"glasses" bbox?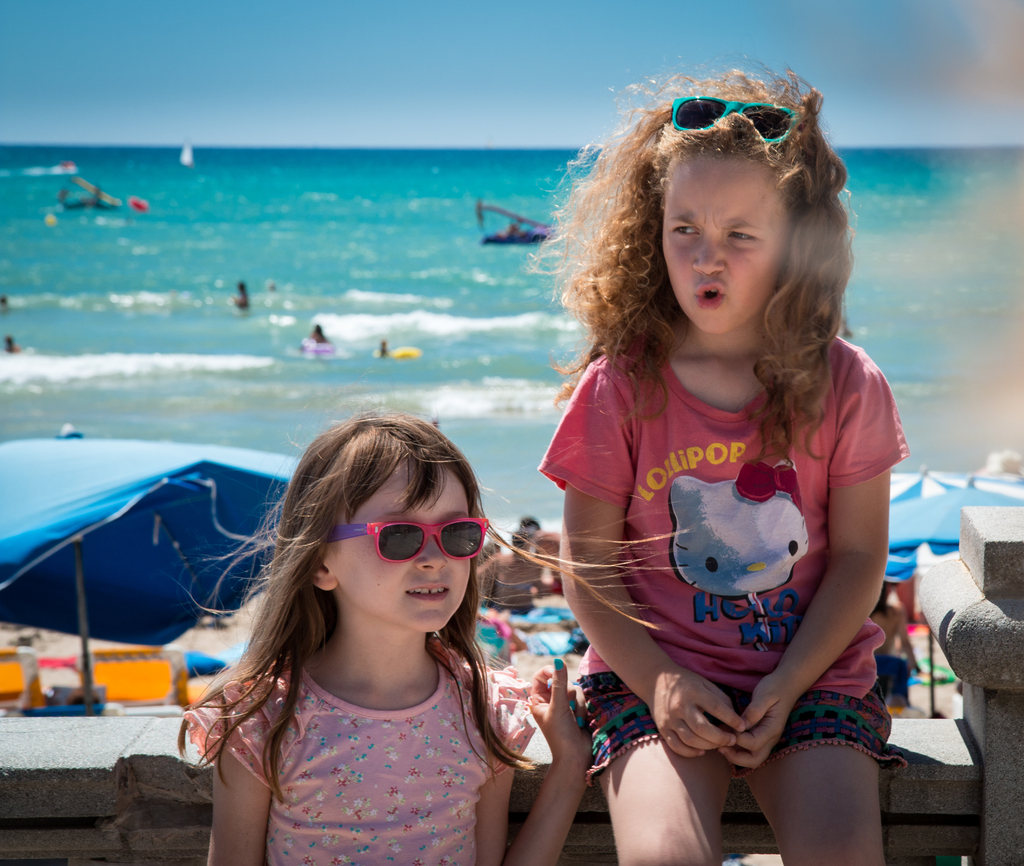
rect(669, 92, 804, 144)
